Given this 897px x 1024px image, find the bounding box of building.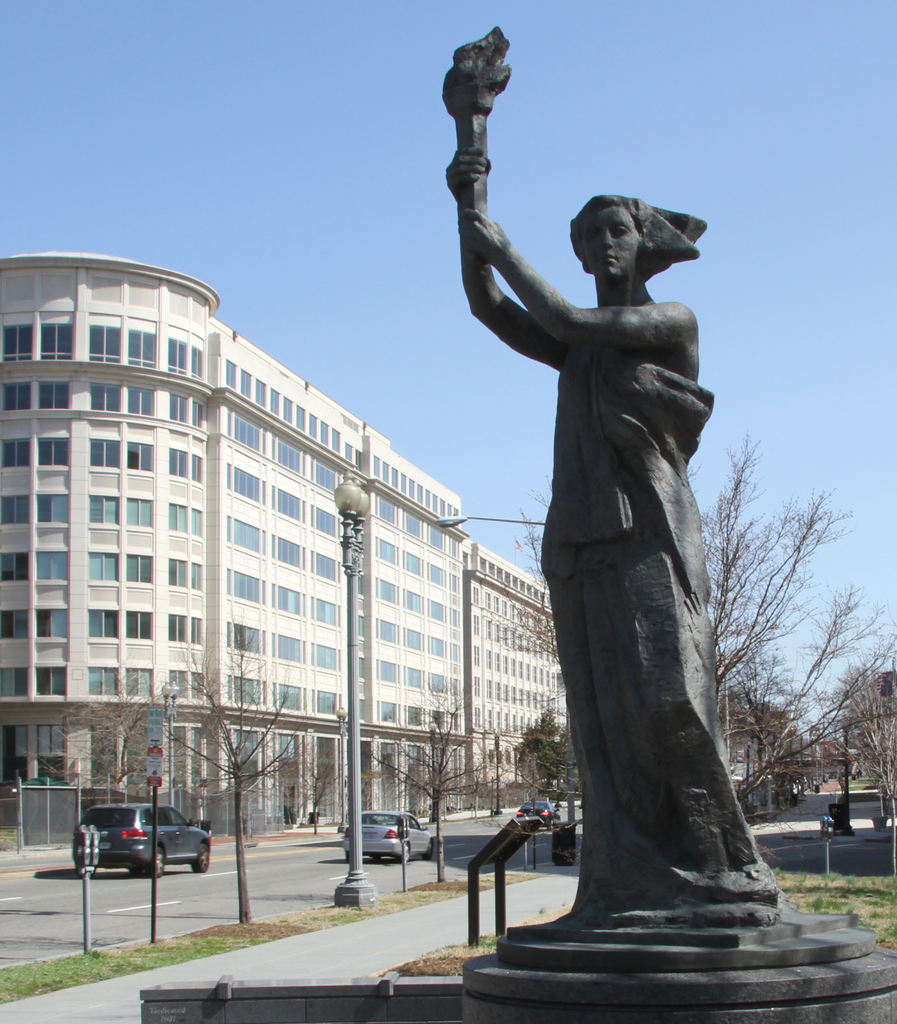
crop(0, 252, 564, 843).
